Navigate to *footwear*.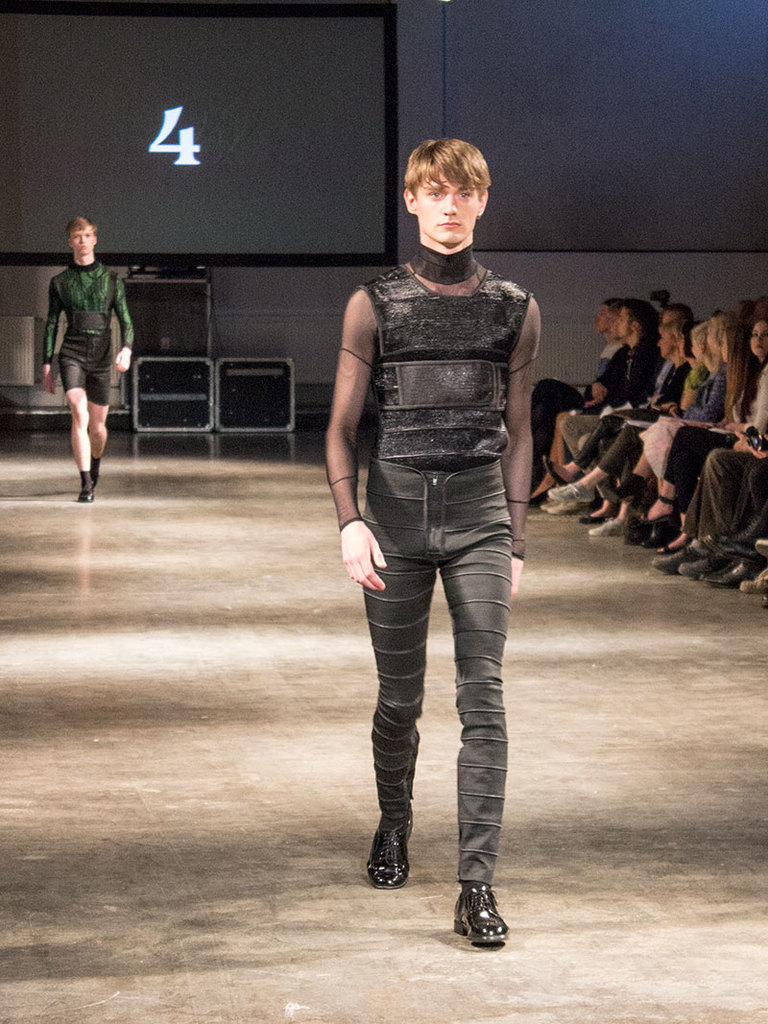
Navigation target: BBox(73, 484, 94, 501).
